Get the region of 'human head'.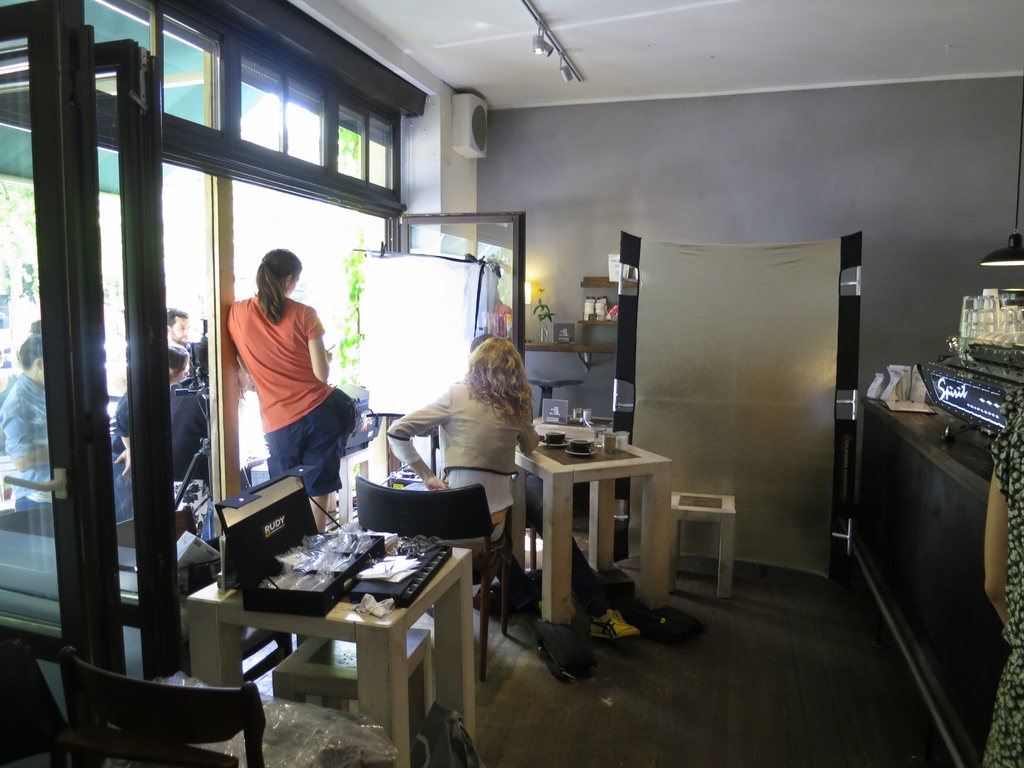
rect(29, 314, 49, 335).
